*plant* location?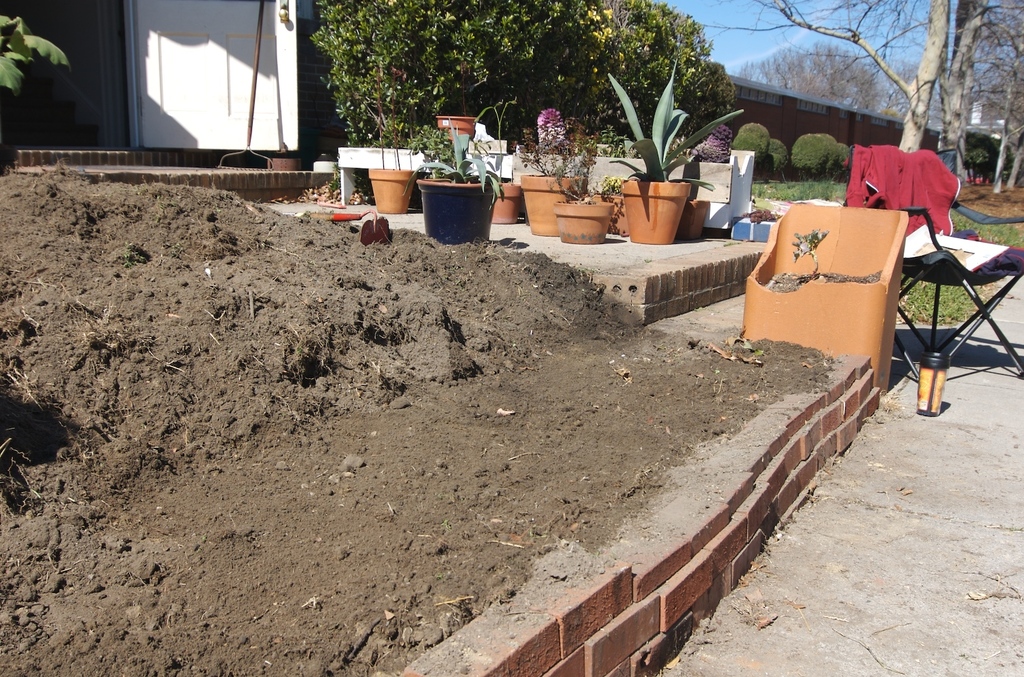
bbox=[662, 130, 687, 162]
